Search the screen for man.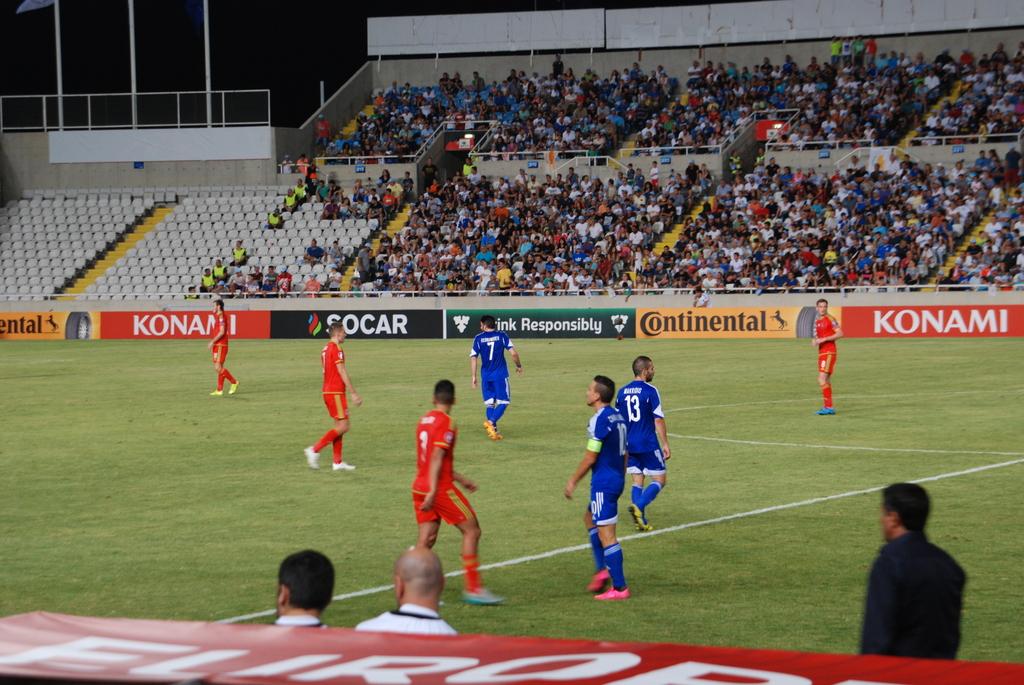
Found at detection(233, 239, 249, 267).
